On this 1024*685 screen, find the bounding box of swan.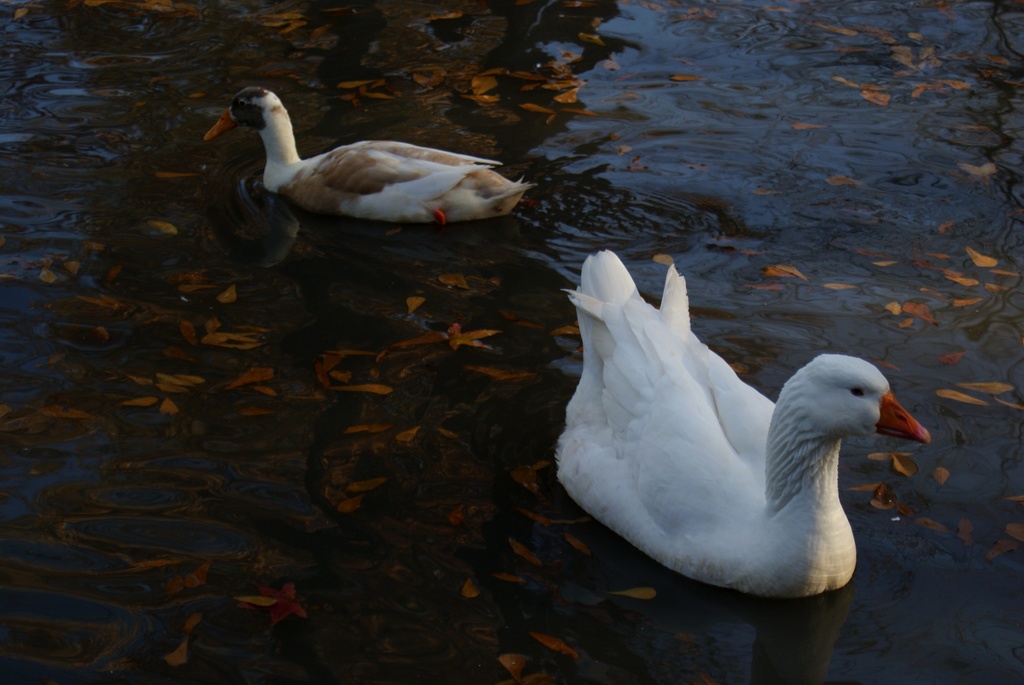
Bounding box: x1=559, y1=238, x2=905, y2=614.
